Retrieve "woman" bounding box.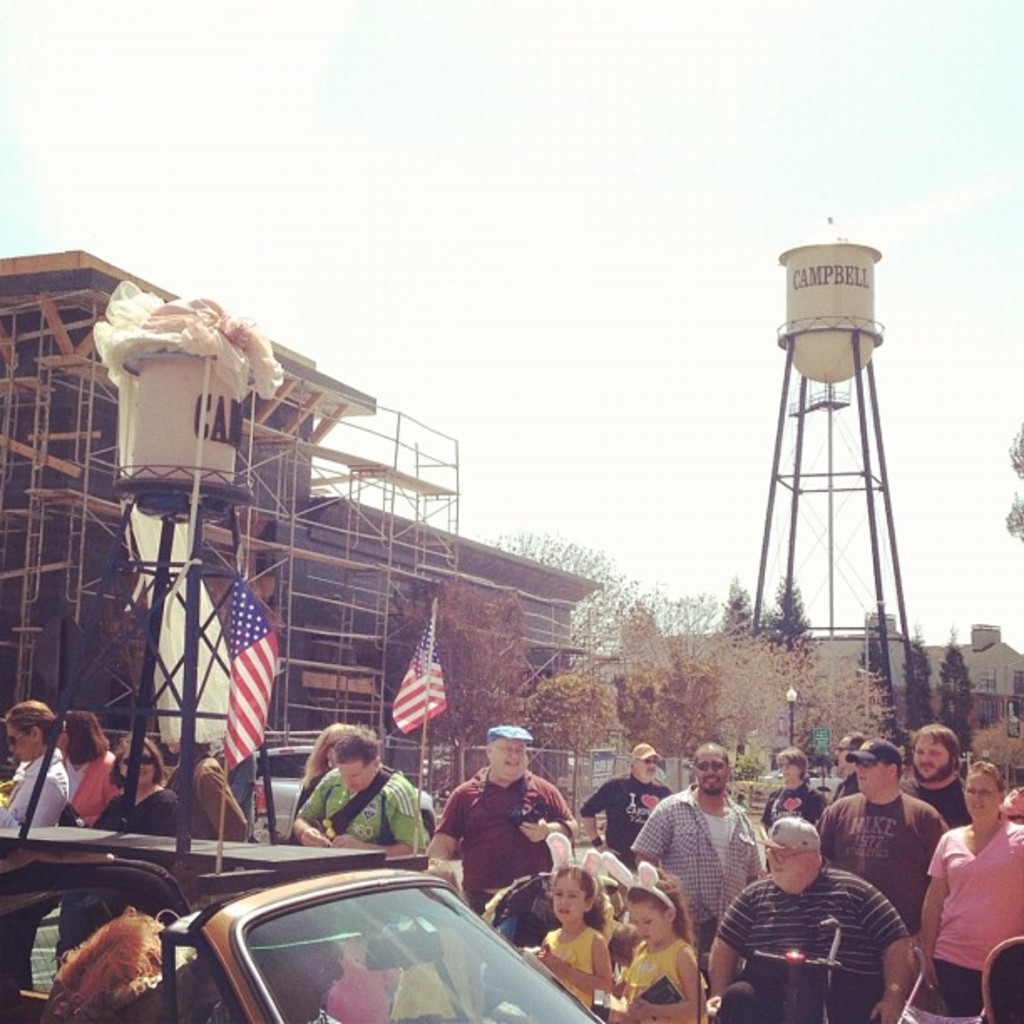
Bounding box: box(756, 736, 835, 842).
